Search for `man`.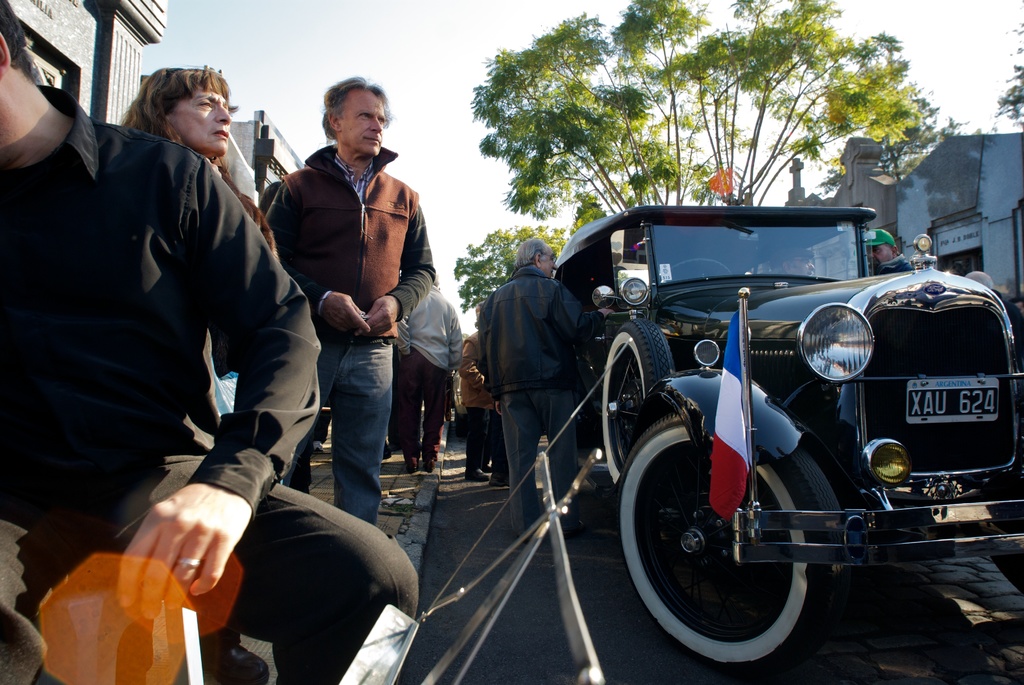
Found at region(0, 0, 419, 684).
